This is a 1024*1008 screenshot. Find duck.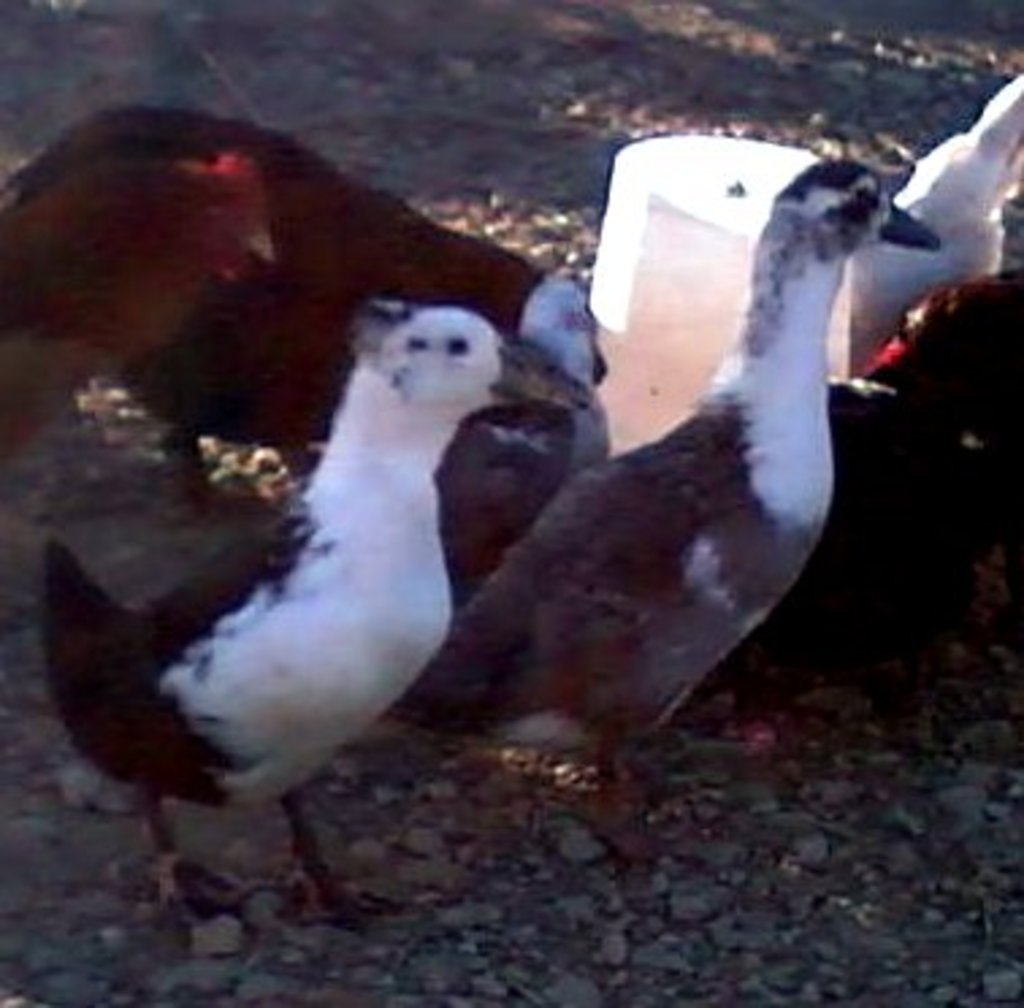
Bounding box: Rect(382, 160, 943, 878).
